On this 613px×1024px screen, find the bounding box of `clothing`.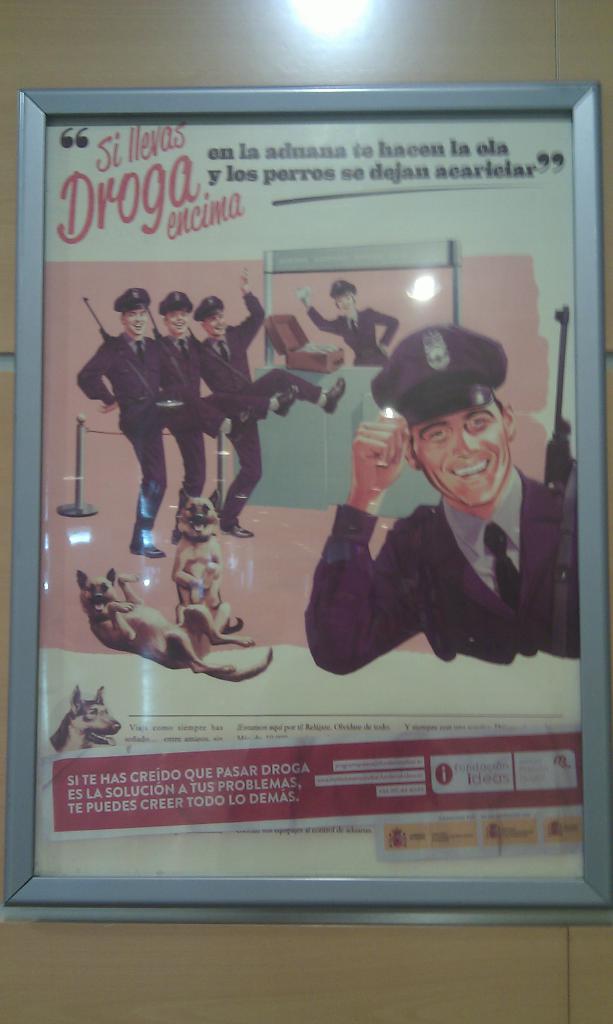
Bounding box: BBox(74, 335, 233, 543).
